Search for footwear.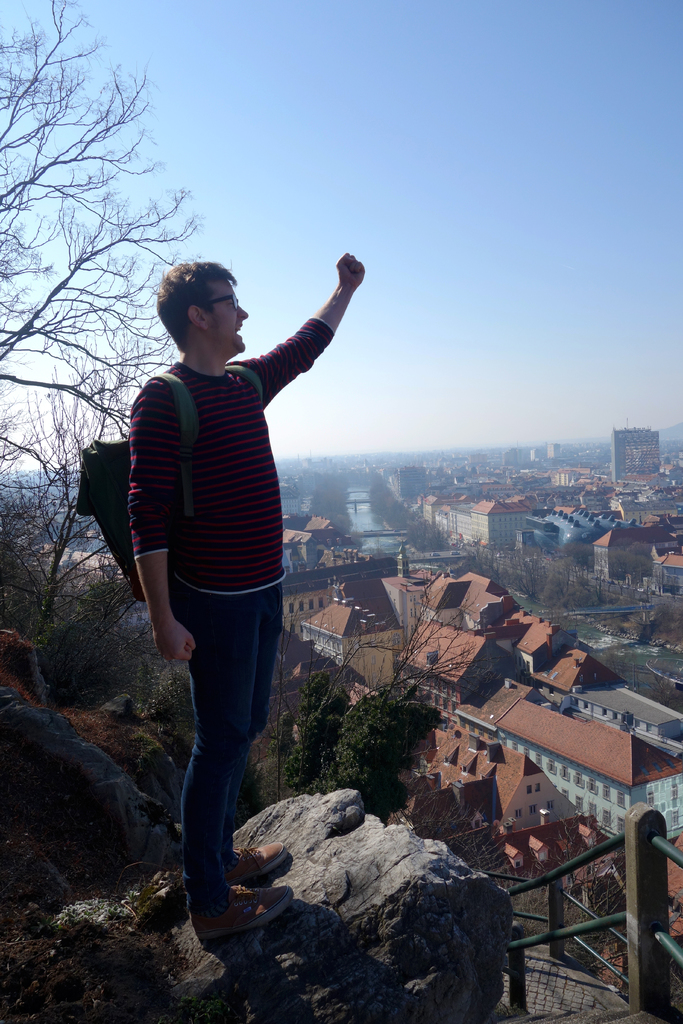
Found at region(220, 851, 288, 893).
